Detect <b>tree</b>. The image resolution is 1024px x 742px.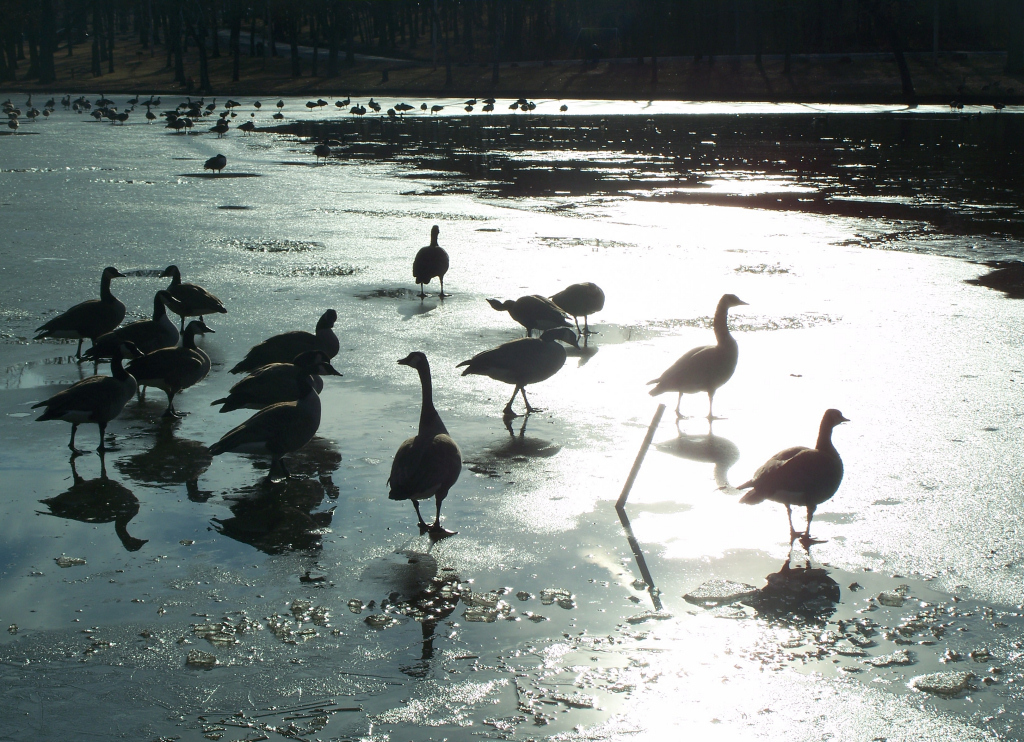
locate(88, 3, 103, 78).
